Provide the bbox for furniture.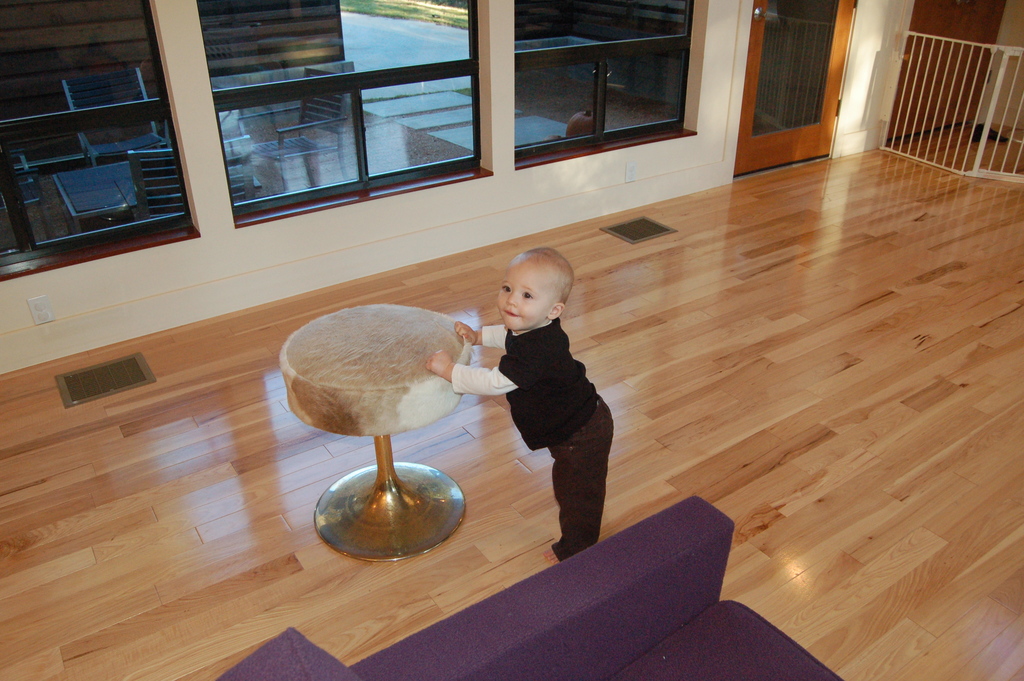
<bbox>60, 65, 170, 167</bbox>.
